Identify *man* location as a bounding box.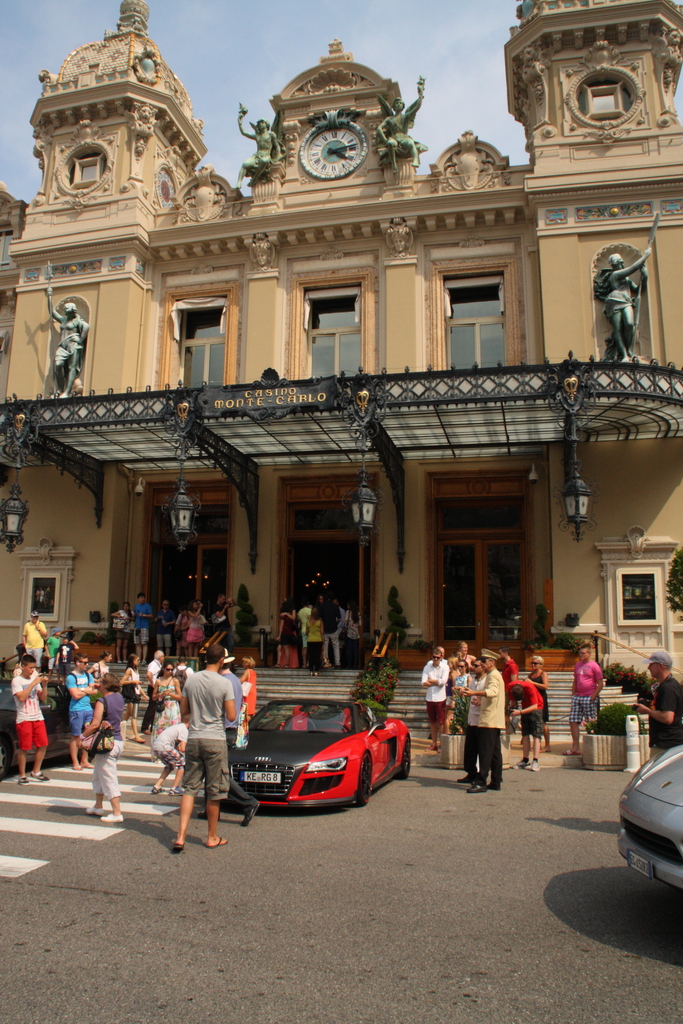
(x1=296, y1=601, x2=318, y2=664).
